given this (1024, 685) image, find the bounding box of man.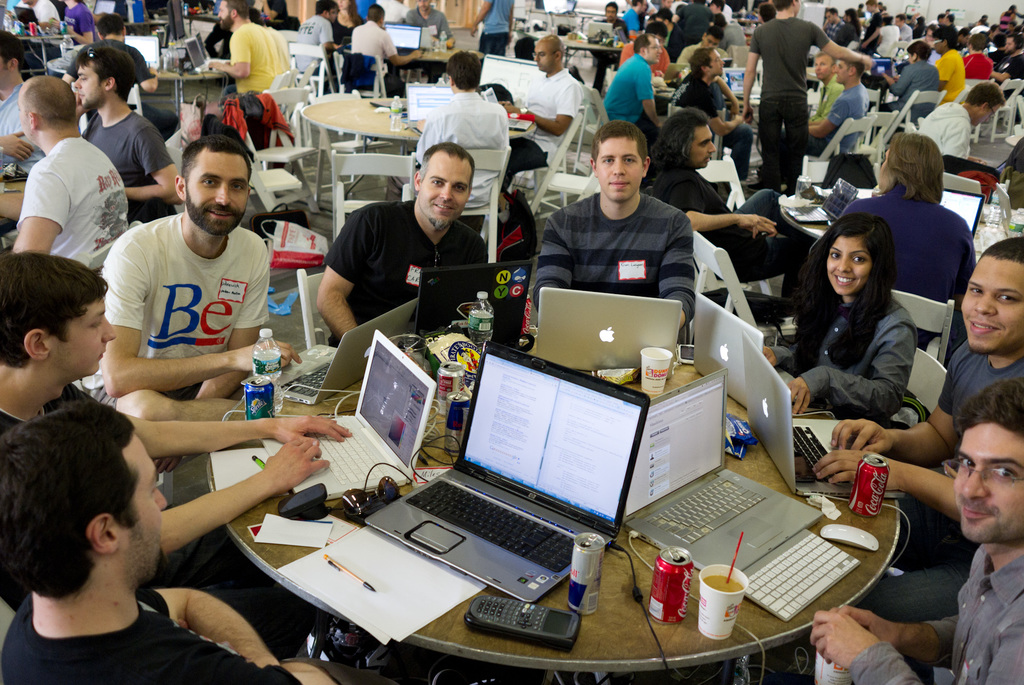
BBox(999, 0, 1023, 35).
